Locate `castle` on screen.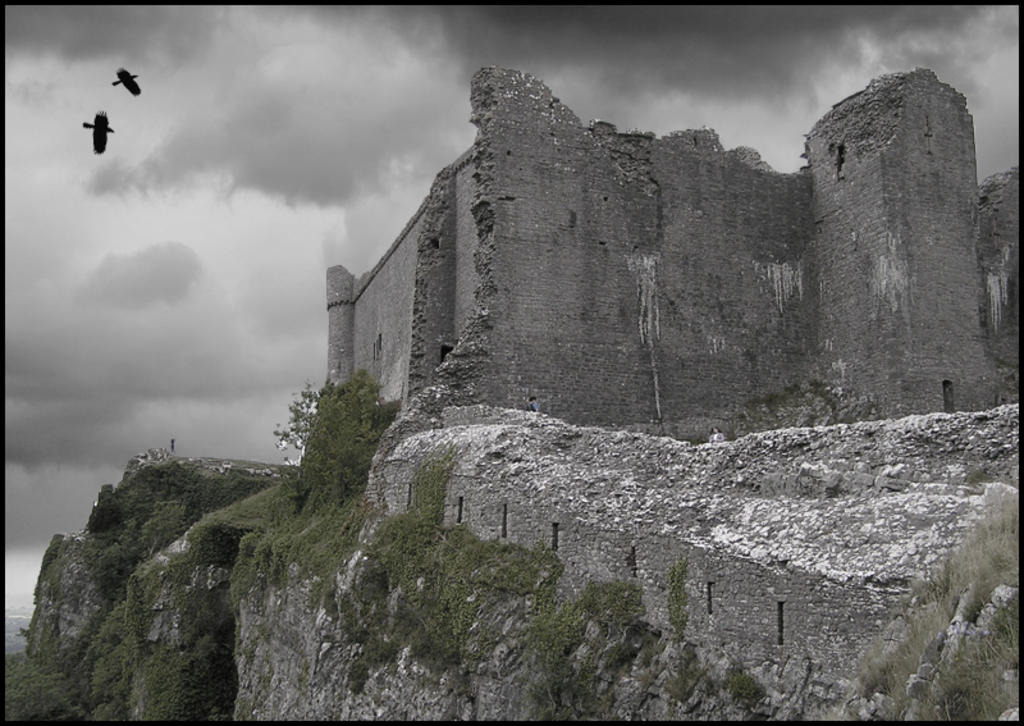
On screen at [left=230, top=26, right=997, bottom=644].
